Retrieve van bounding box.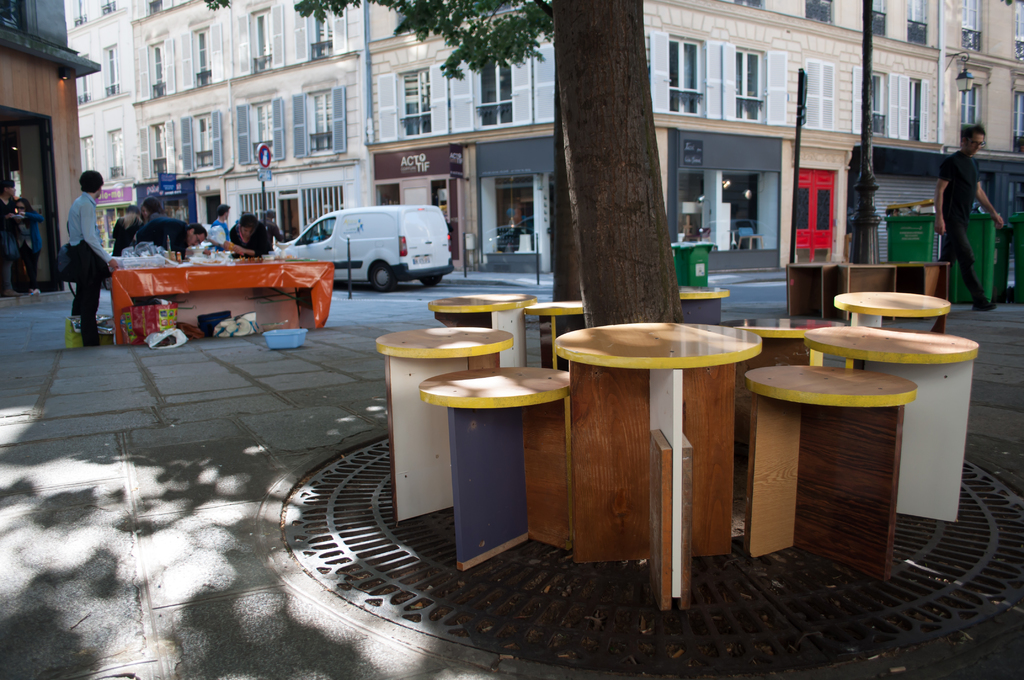
Bounding box: box(269, 202, 455, 291).
